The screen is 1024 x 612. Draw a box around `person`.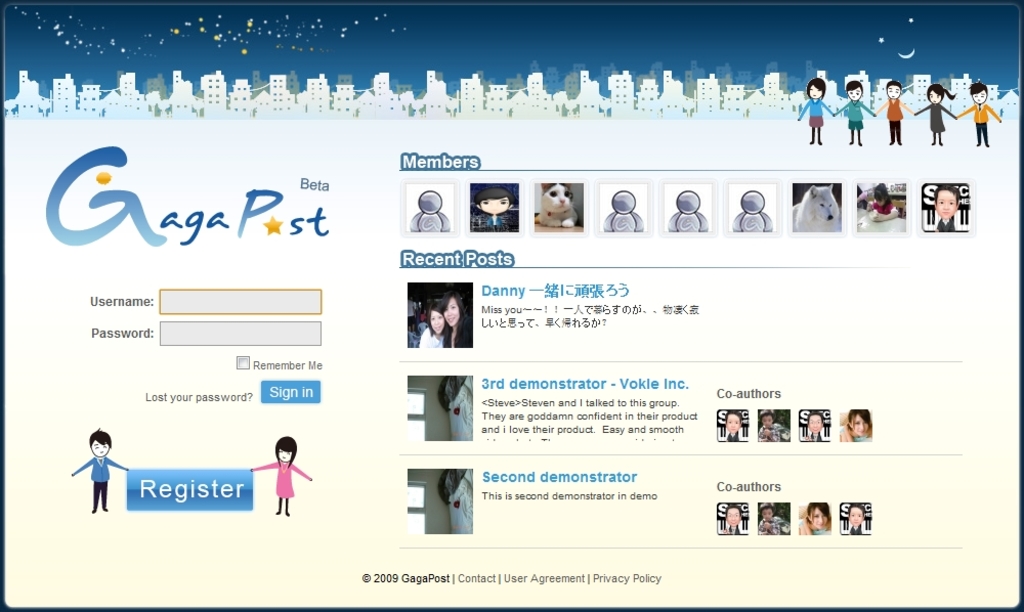
[759, 500, 786, 539].
